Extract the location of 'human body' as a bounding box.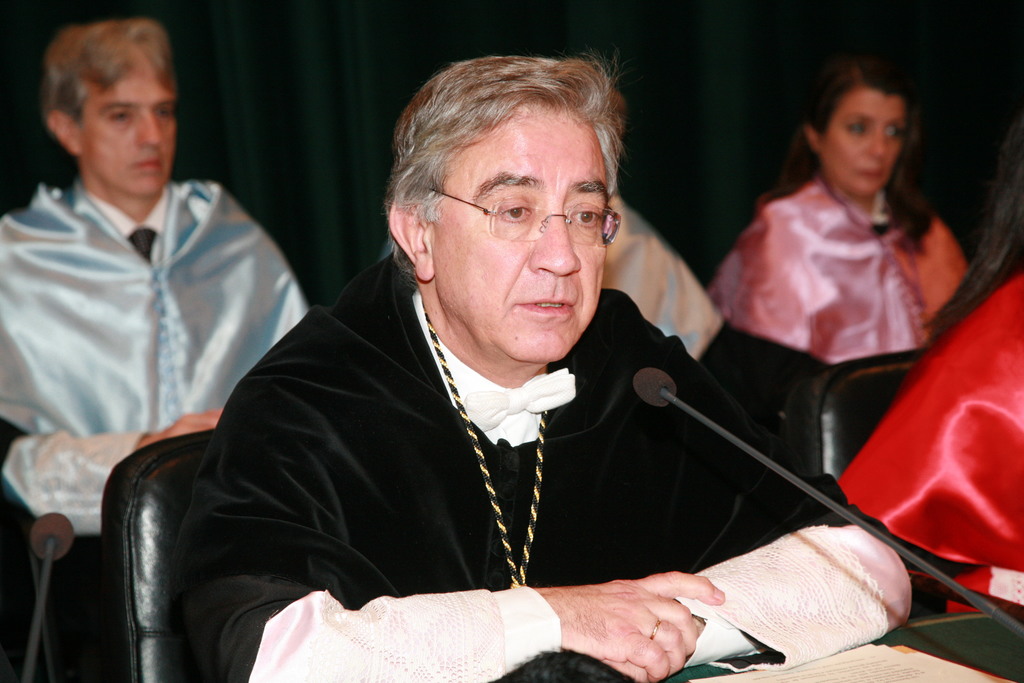
region(0, 15, 304, 680).
